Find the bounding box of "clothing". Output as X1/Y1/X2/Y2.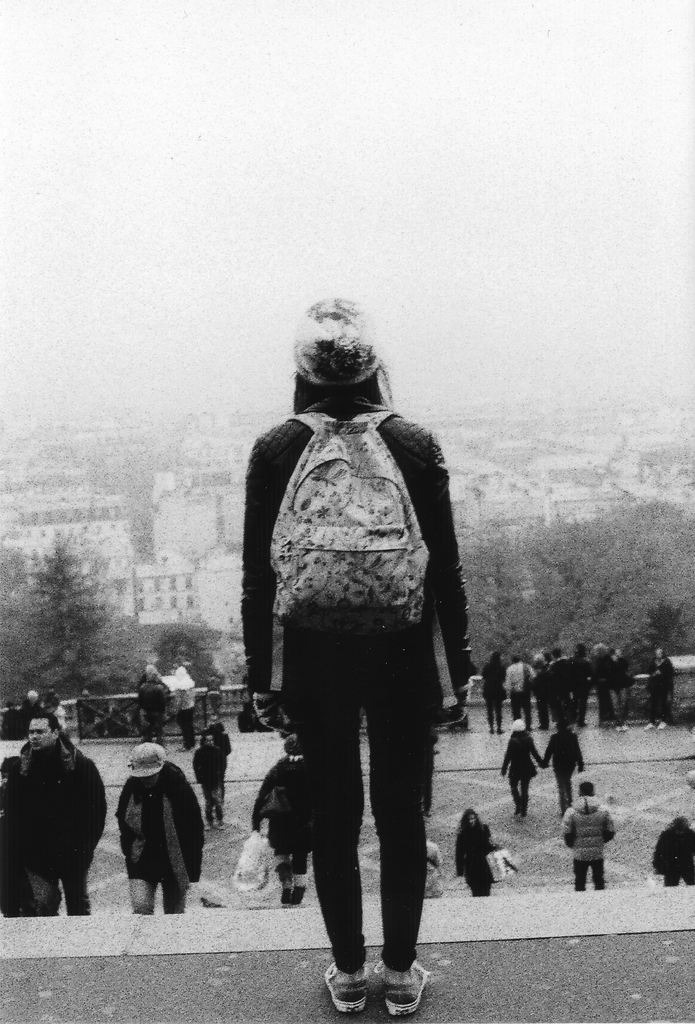
544/734/603/796.
